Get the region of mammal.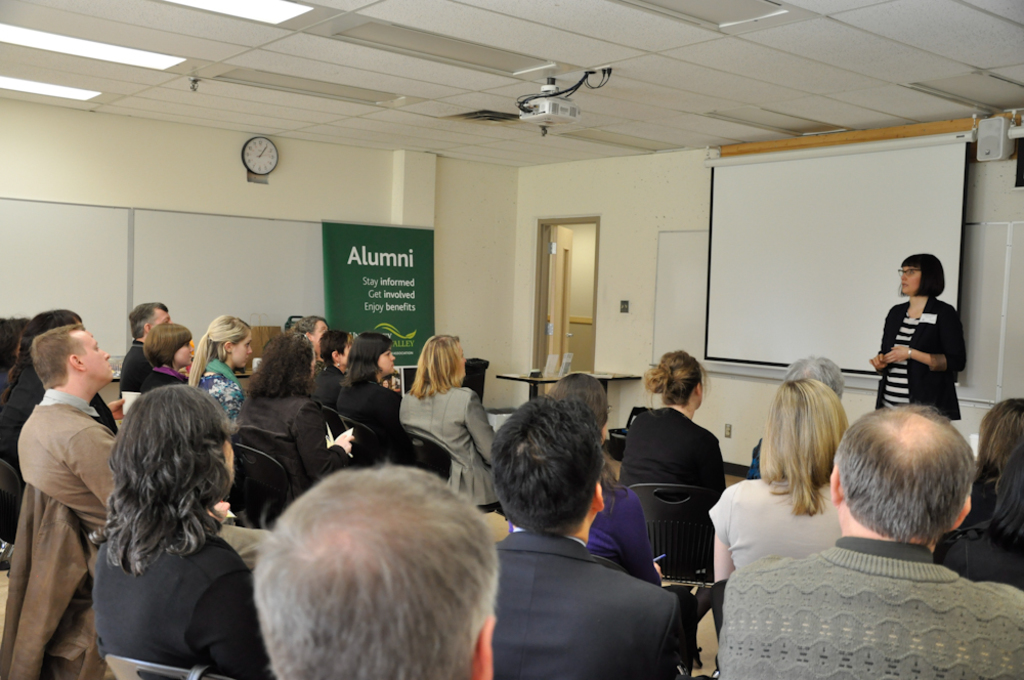
<bbox>116, 297, 176, 392</bbox>.
